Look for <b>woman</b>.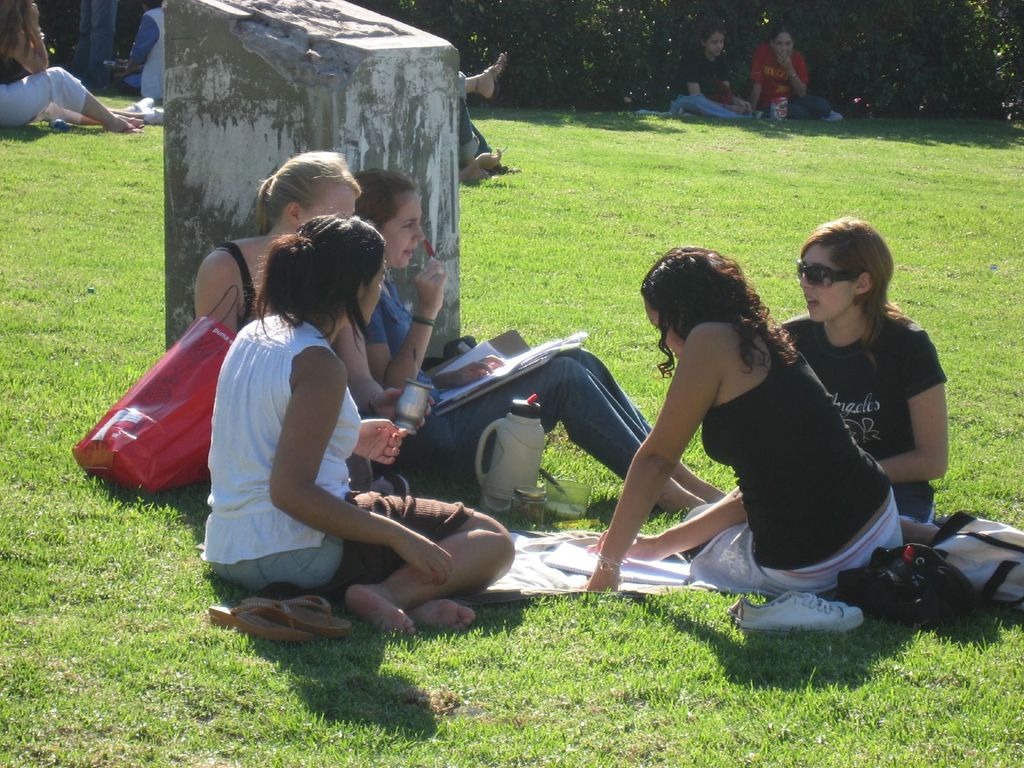
Found: 204,209,527,638.
